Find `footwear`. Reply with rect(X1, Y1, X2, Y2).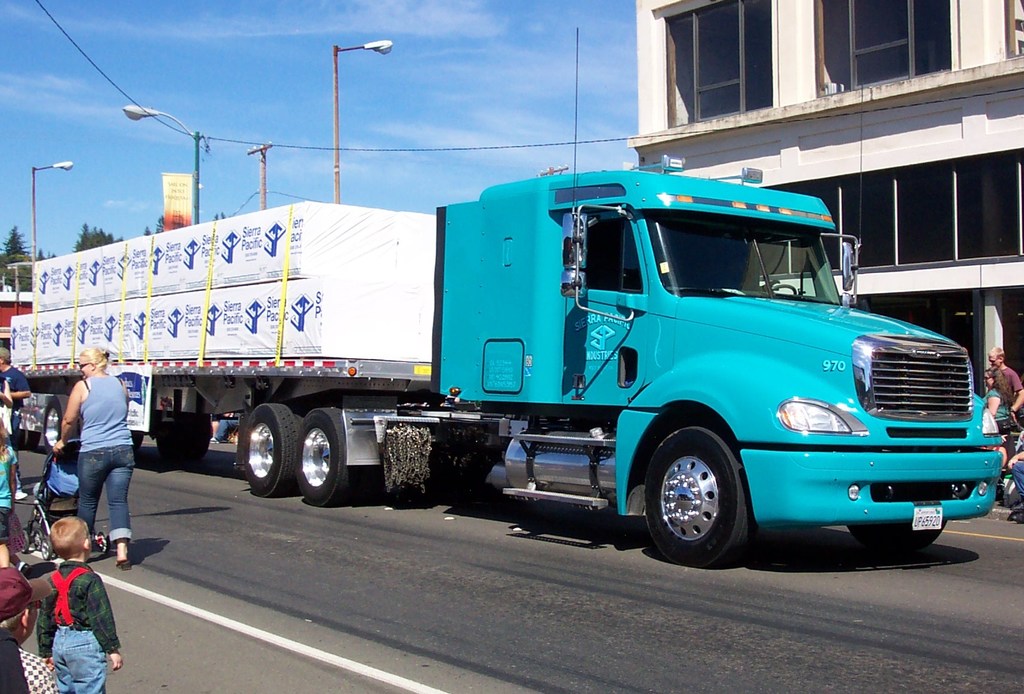
rect(118, 558, 131, 570).
